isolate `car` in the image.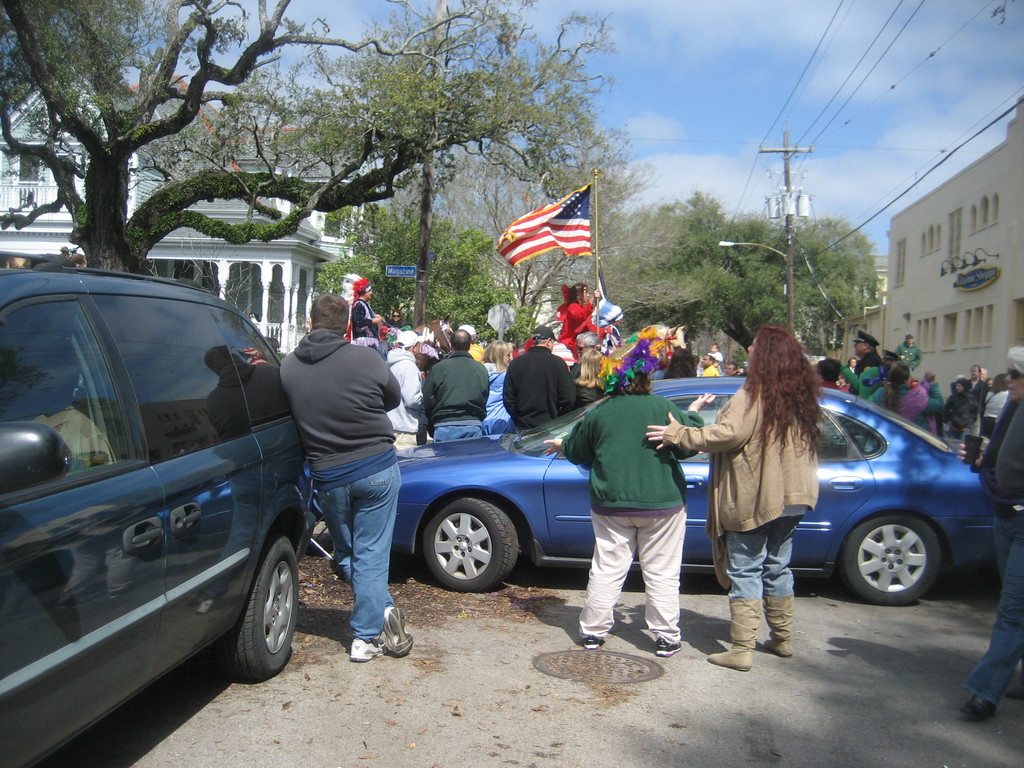
Isolated region: [x1=392, y1=376, x2=993, y2=607].
